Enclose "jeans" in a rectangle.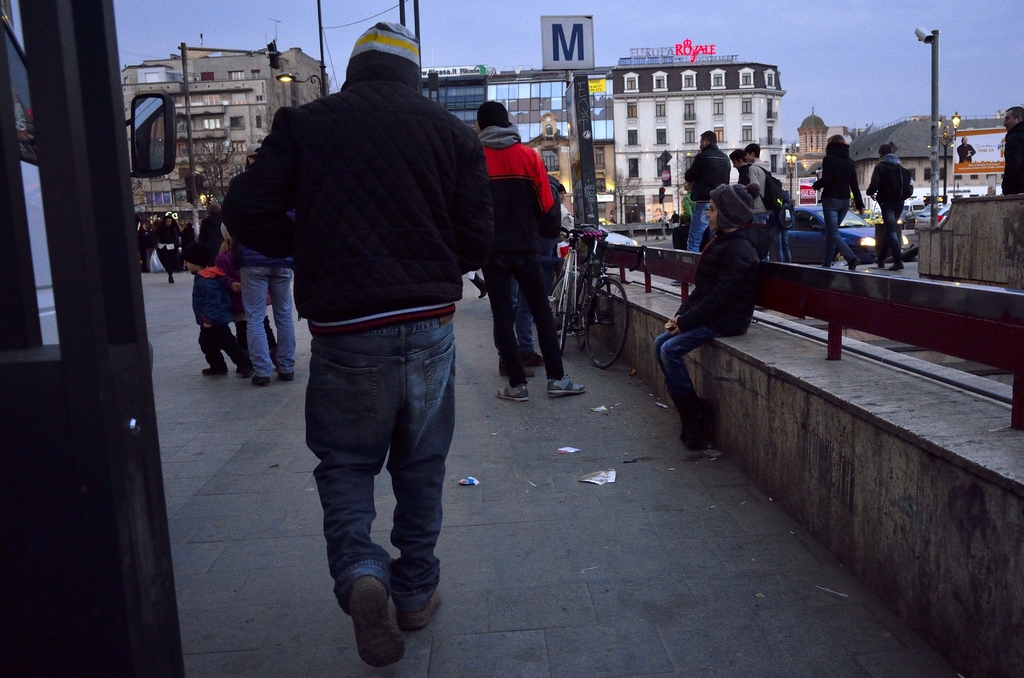
l=514, t=277, r=535, b=354.
